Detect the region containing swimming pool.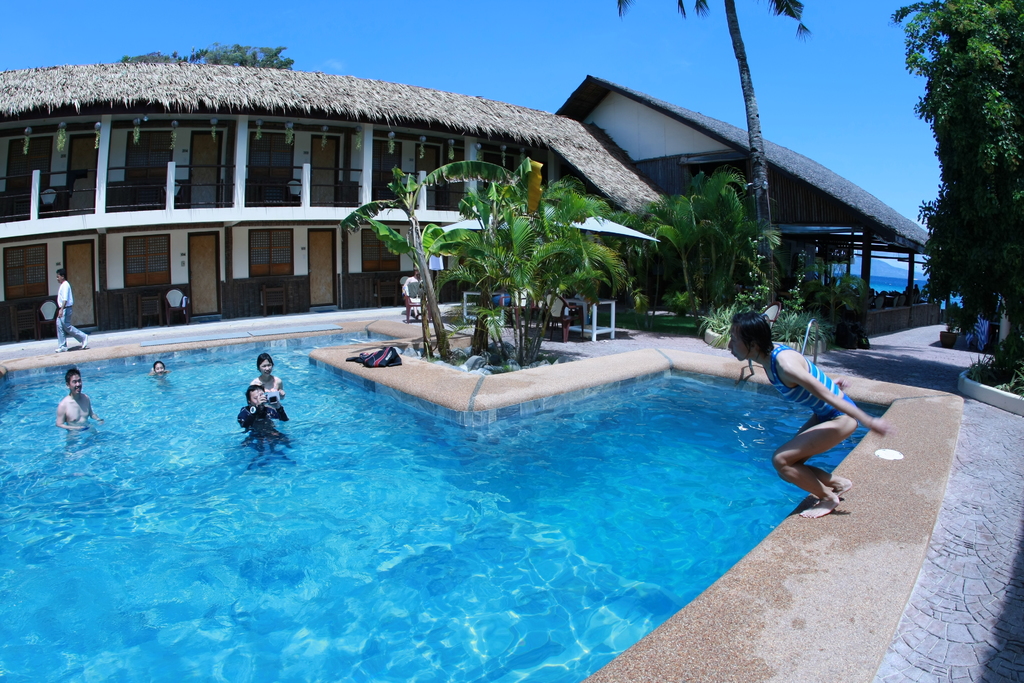
x1=0 y1=327 x2=889 y2=682.
